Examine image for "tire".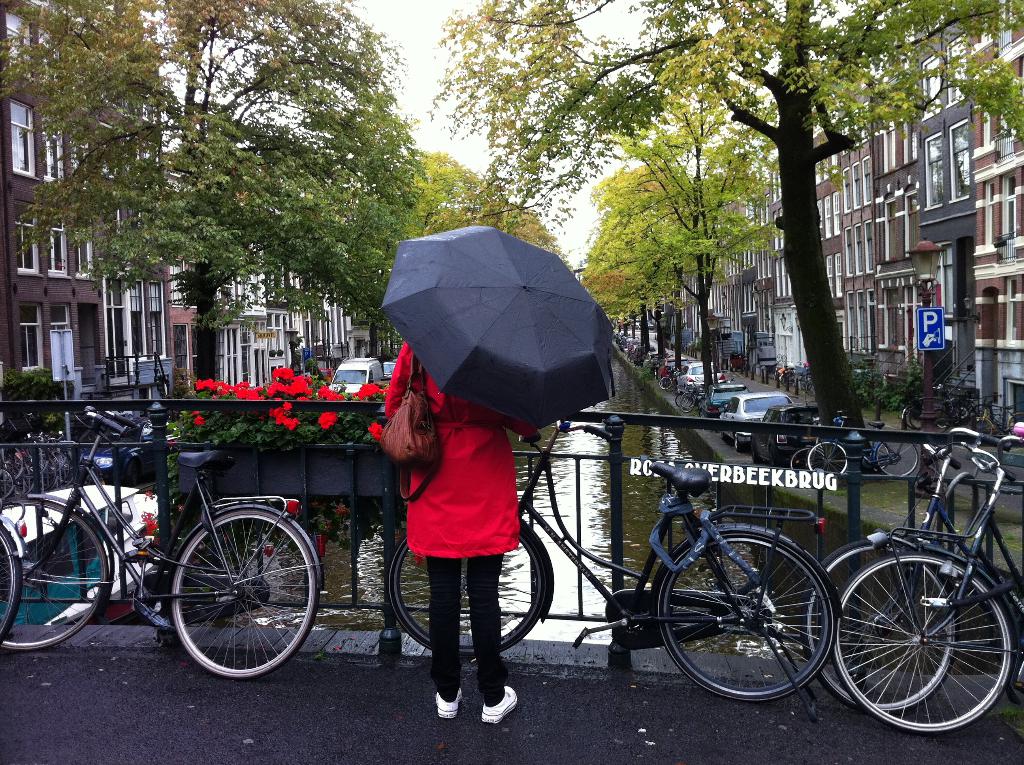
Examination result: select_region(970, 414, 996, 435).
